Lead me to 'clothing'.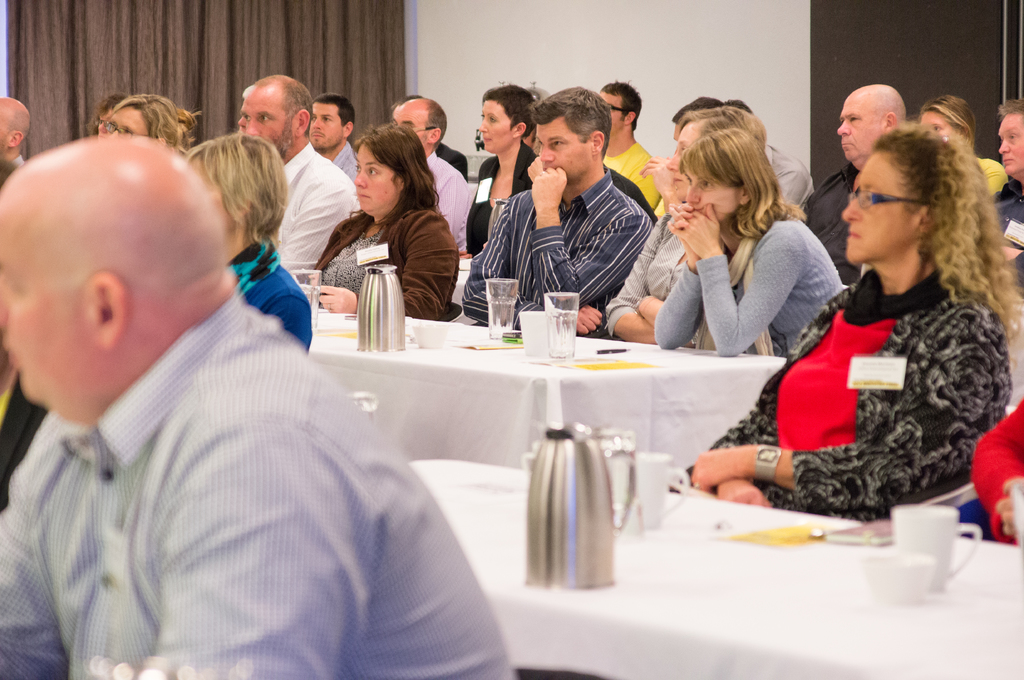
Lead to x1=762 y1=148 x2=814 y2=200.
